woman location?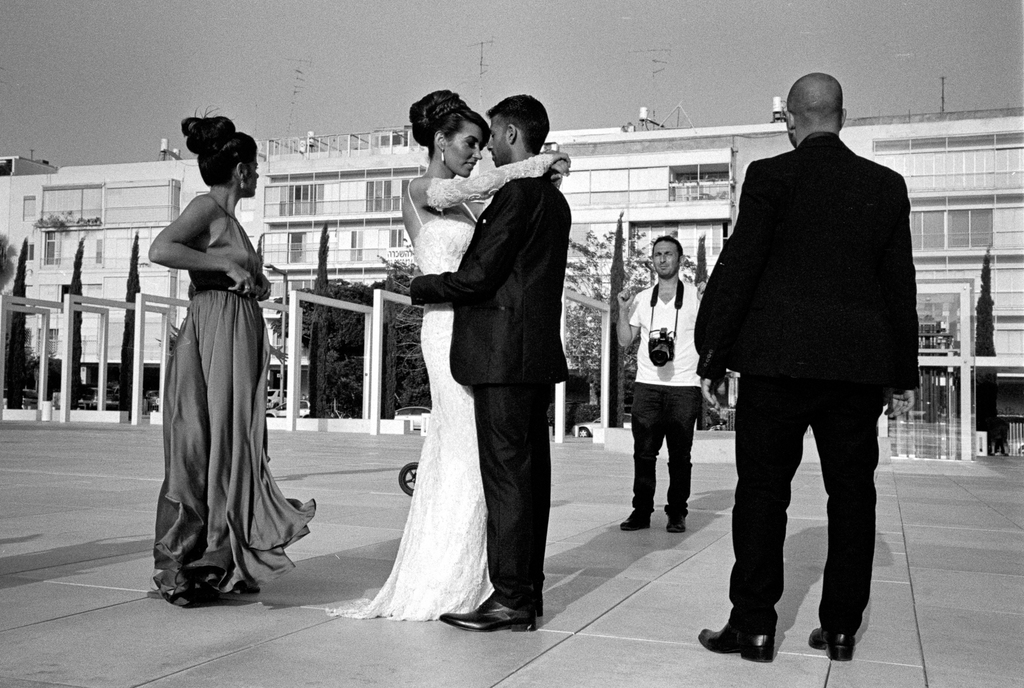
l=138, t=114, r=329, b=627
